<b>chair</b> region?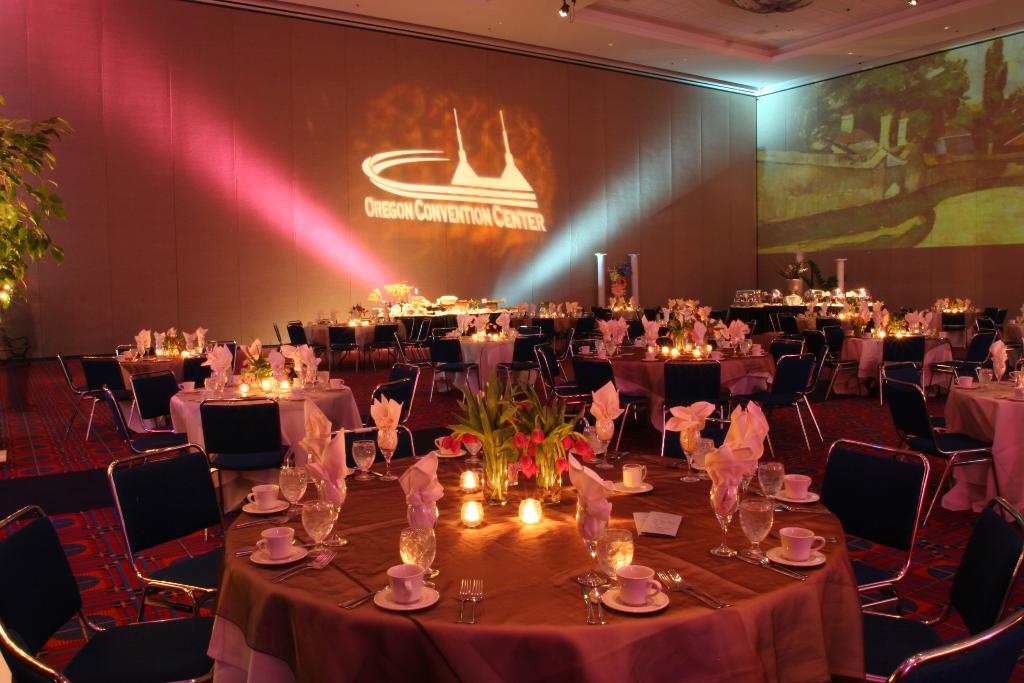
106, 444, 227, 624
